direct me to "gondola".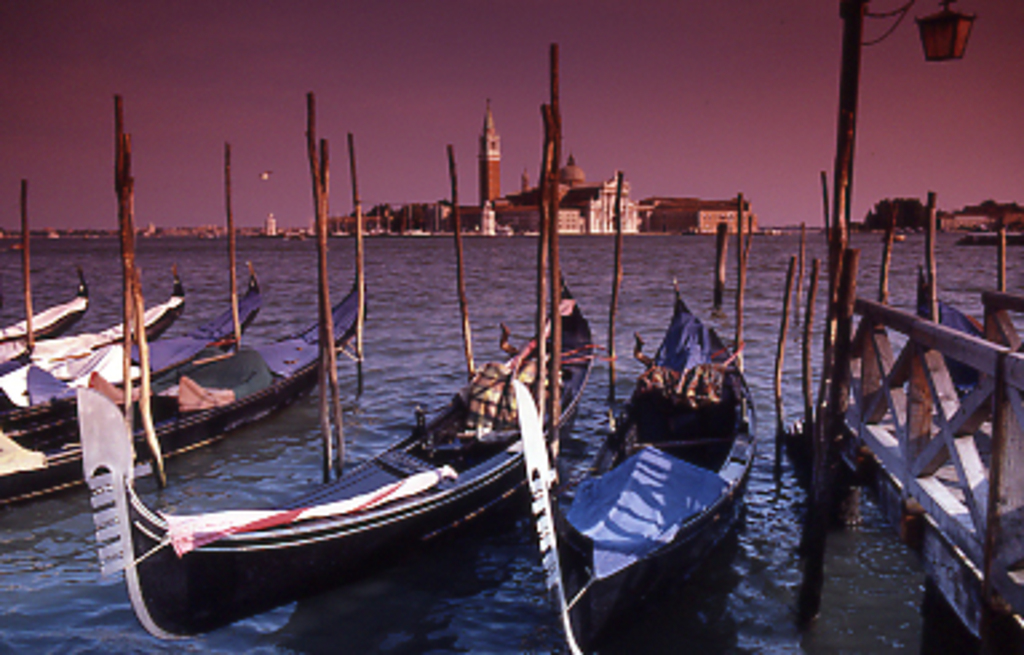
Direction: [513,281,759,652].
